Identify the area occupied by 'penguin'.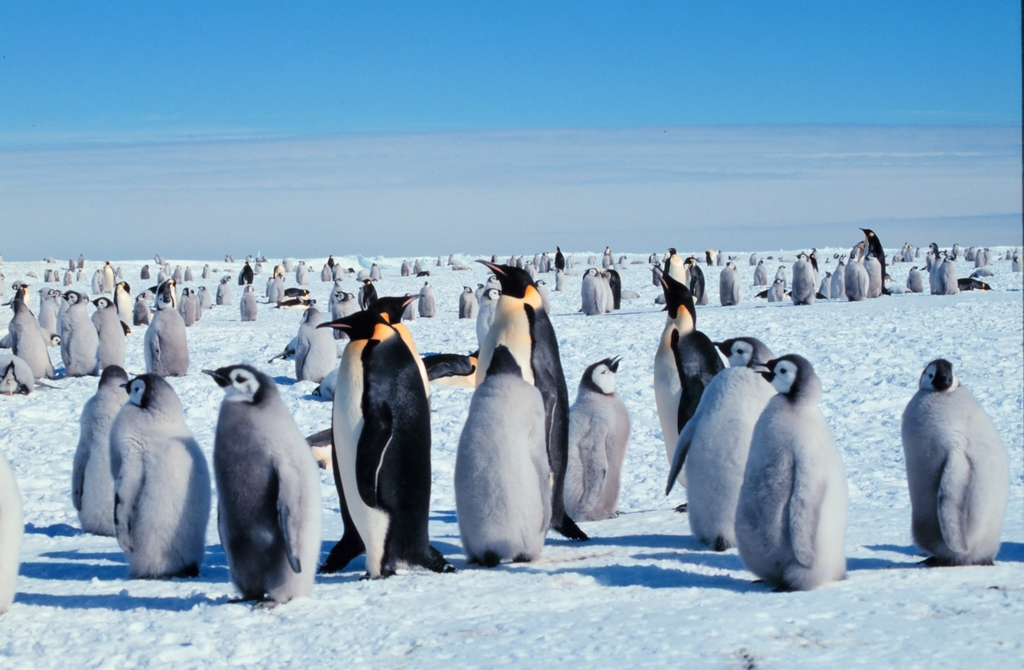
Area: x1=197 y1=369 x2=311 y2=604.
